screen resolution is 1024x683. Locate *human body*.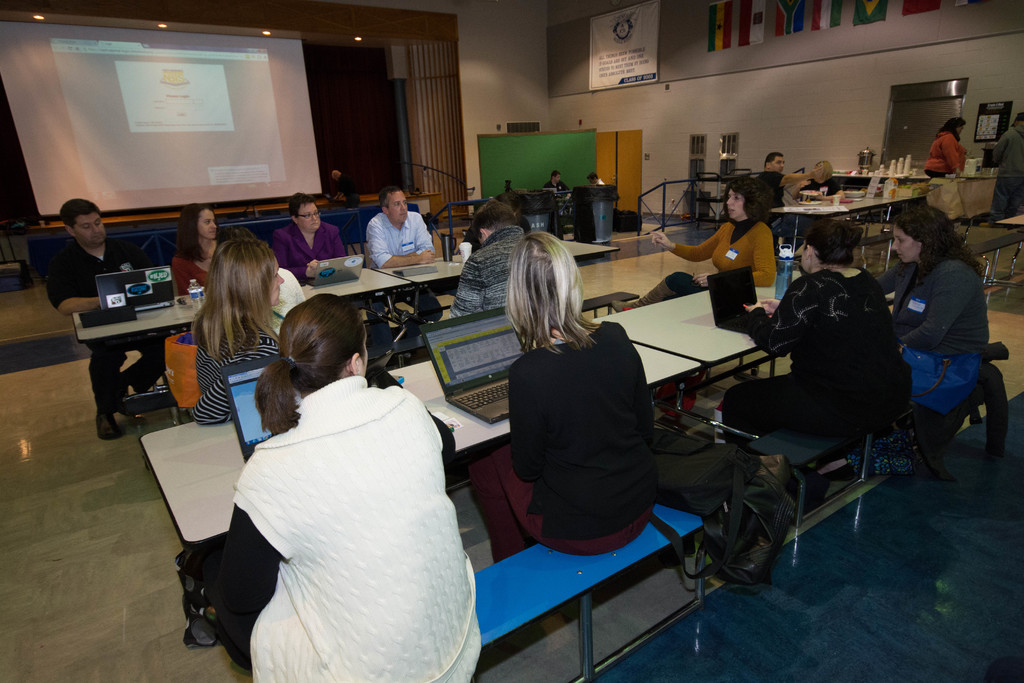
bbox(38, 201, 164, 436).
